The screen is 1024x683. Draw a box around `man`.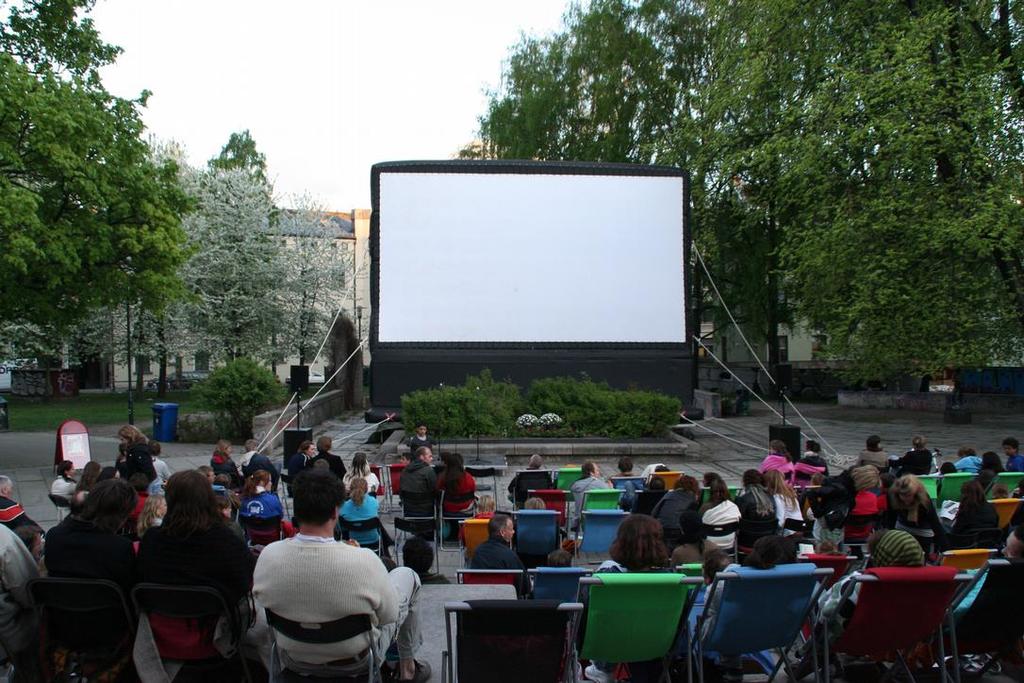
x1=319, y1=440, x2=343, y2=471.
